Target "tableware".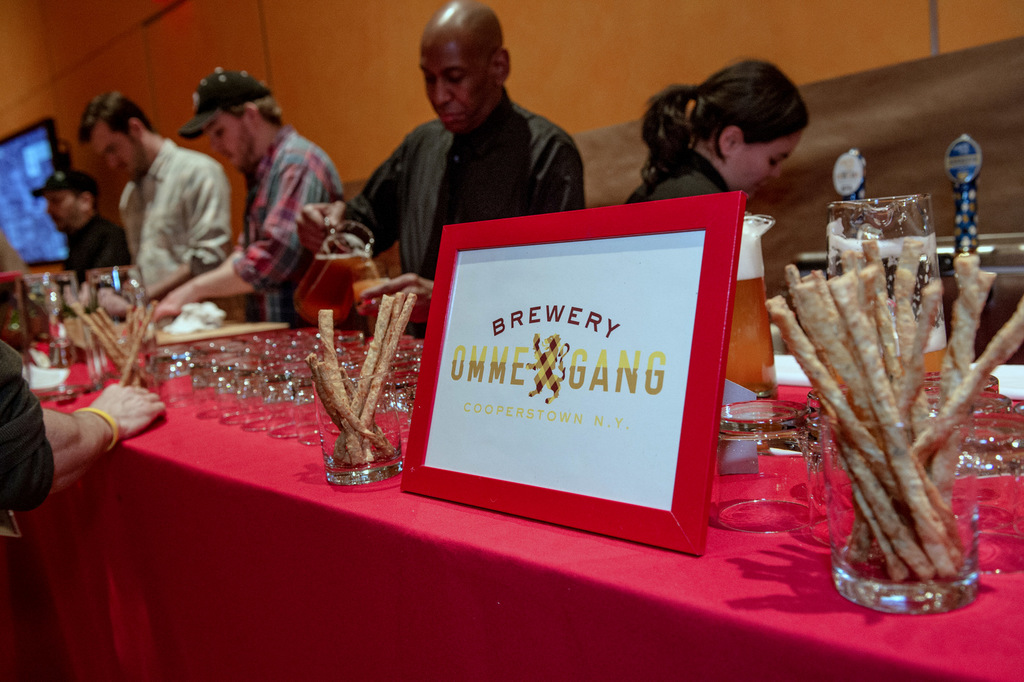
Target region: {"x1": 719, "y1": 208, "x2": 786, "y2": 435}.
